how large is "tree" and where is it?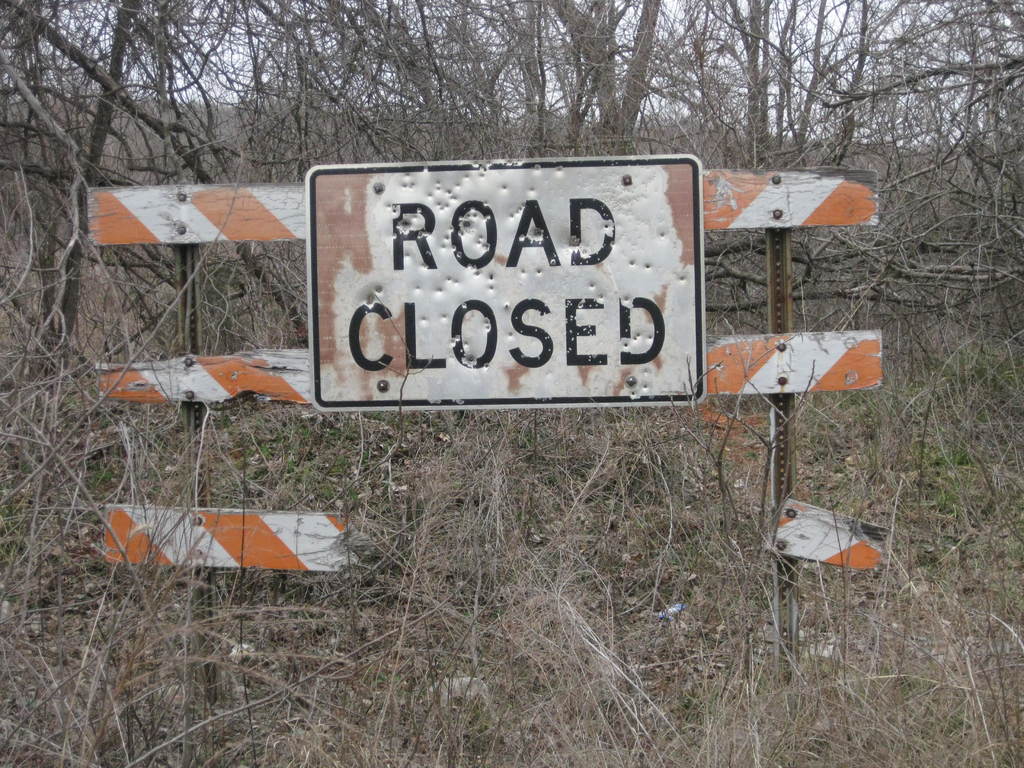
Bounding box: box(60, 0, 246, 486).
